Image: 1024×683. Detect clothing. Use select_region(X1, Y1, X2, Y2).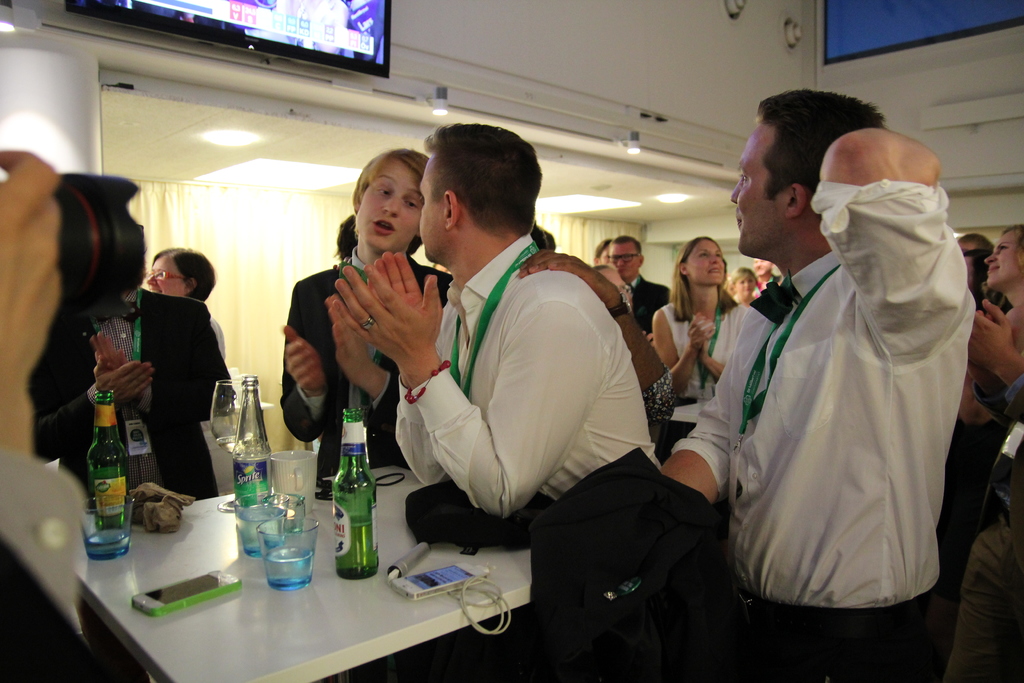
select_region(388, 224, 665, 534).
